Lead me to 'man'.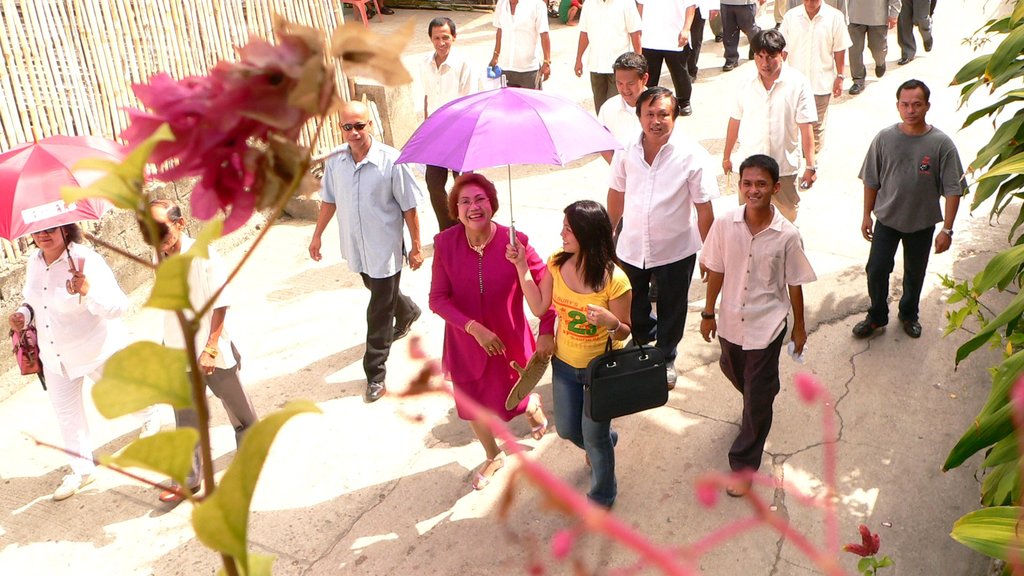
Lead to [x1=387, y1=17, x2=492, y2=223].
